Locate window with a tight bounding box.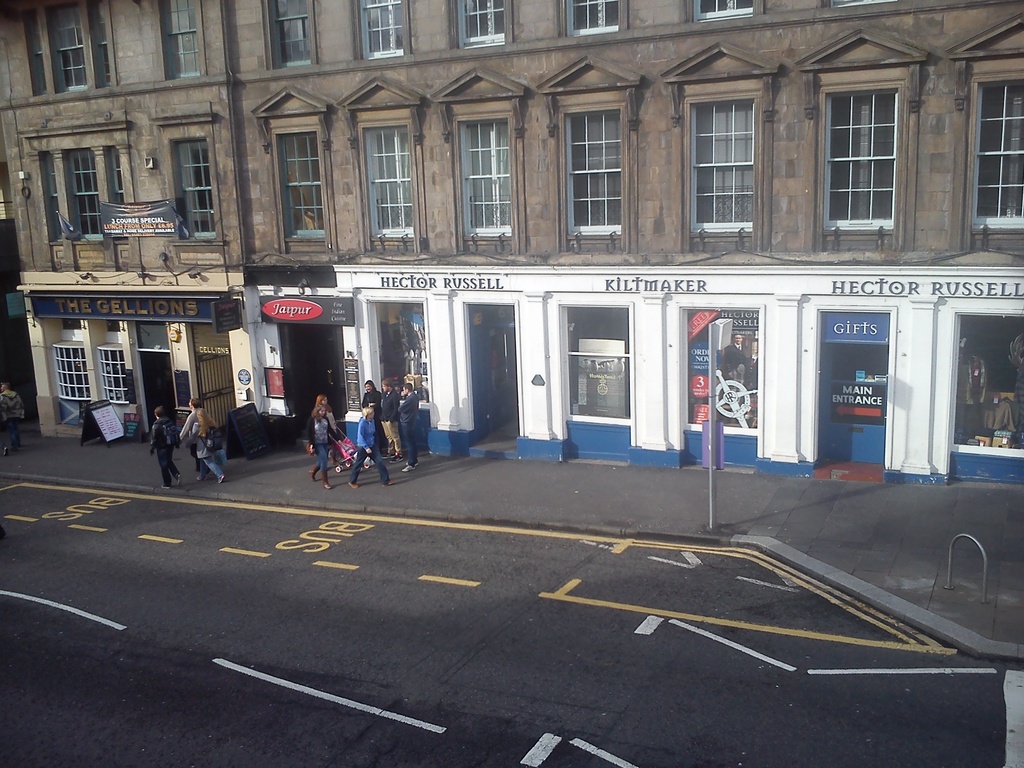
687, 0, 755, 26.
